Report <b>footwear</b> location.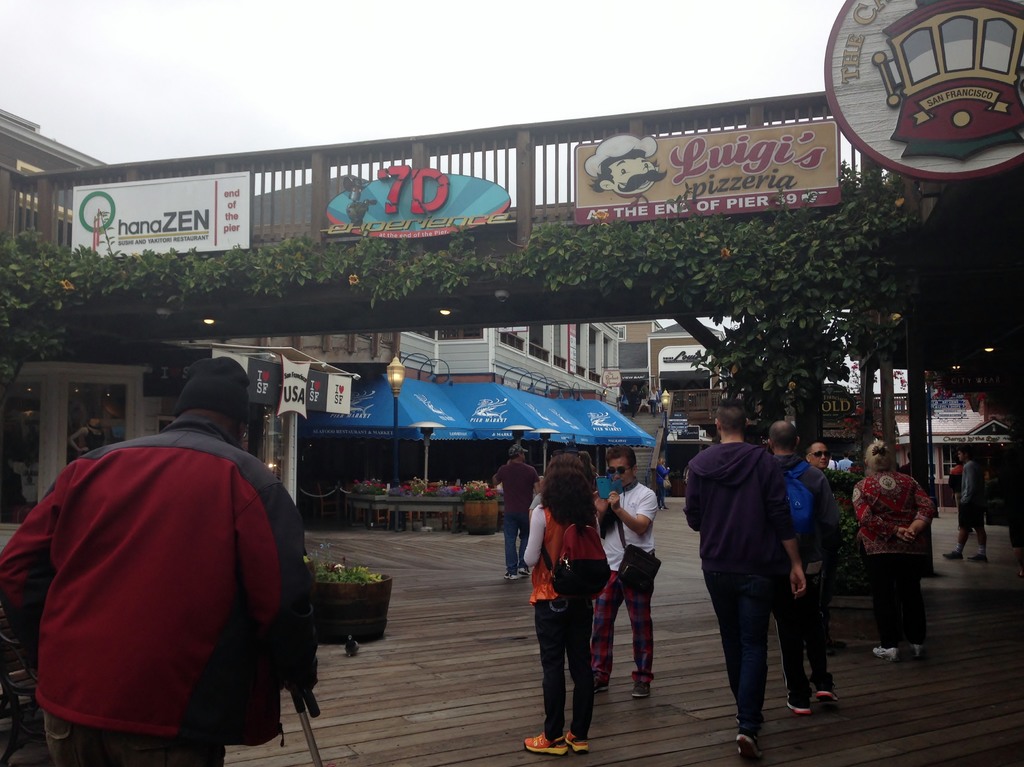
Report: left=814, top=687, right=838, bottom=702.
